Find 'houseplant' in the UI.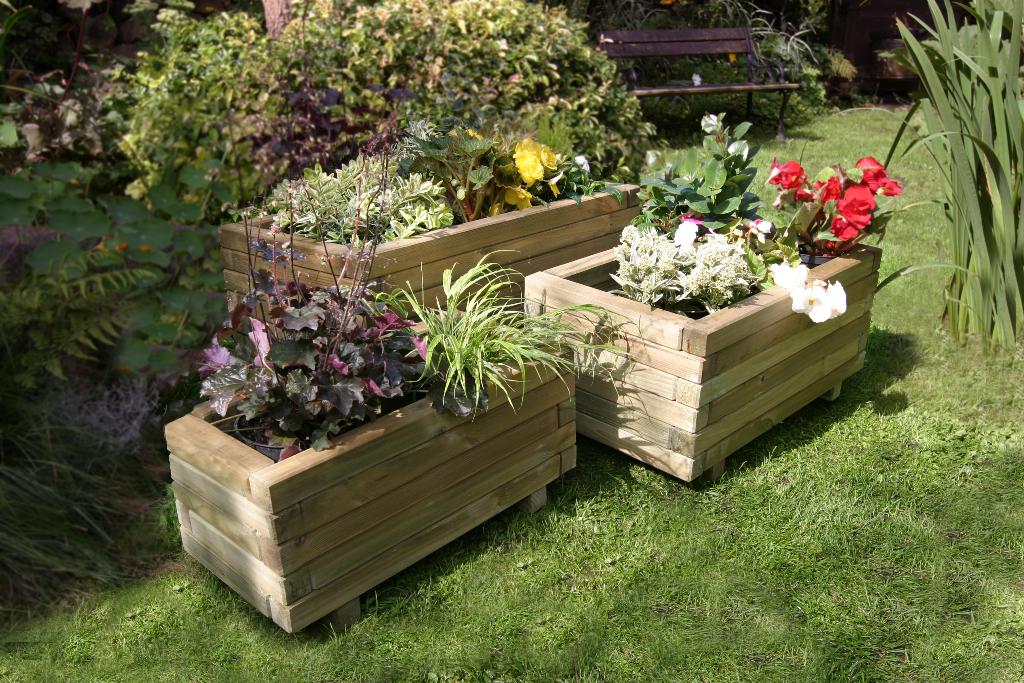
UI element at 160:136:641:641.
